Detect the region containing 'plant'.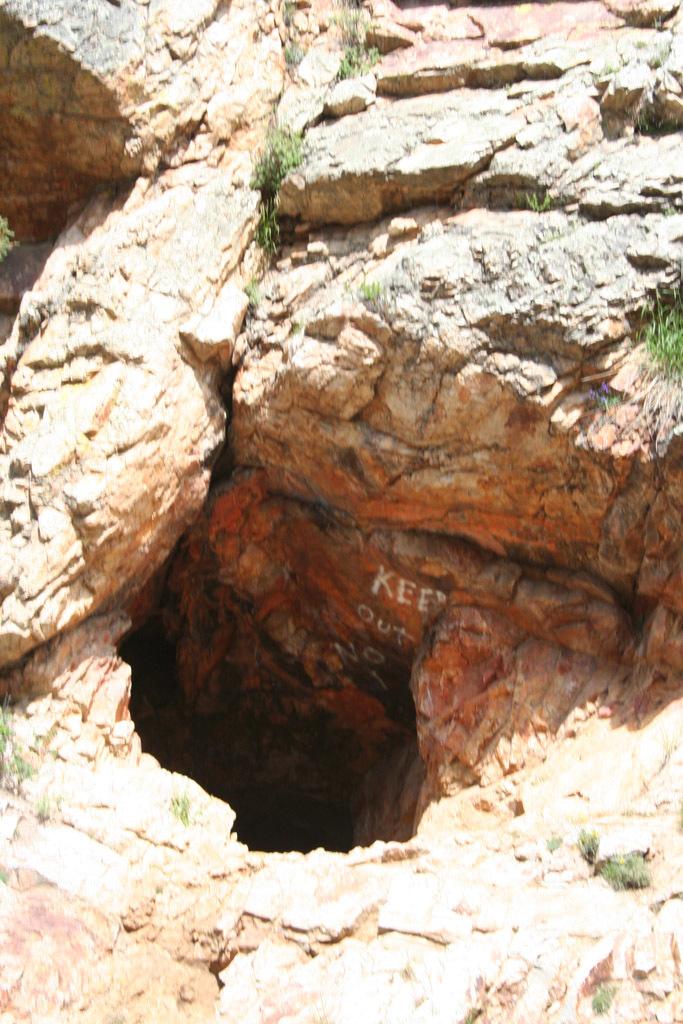
bbox=[251, 114, 300, 203].
